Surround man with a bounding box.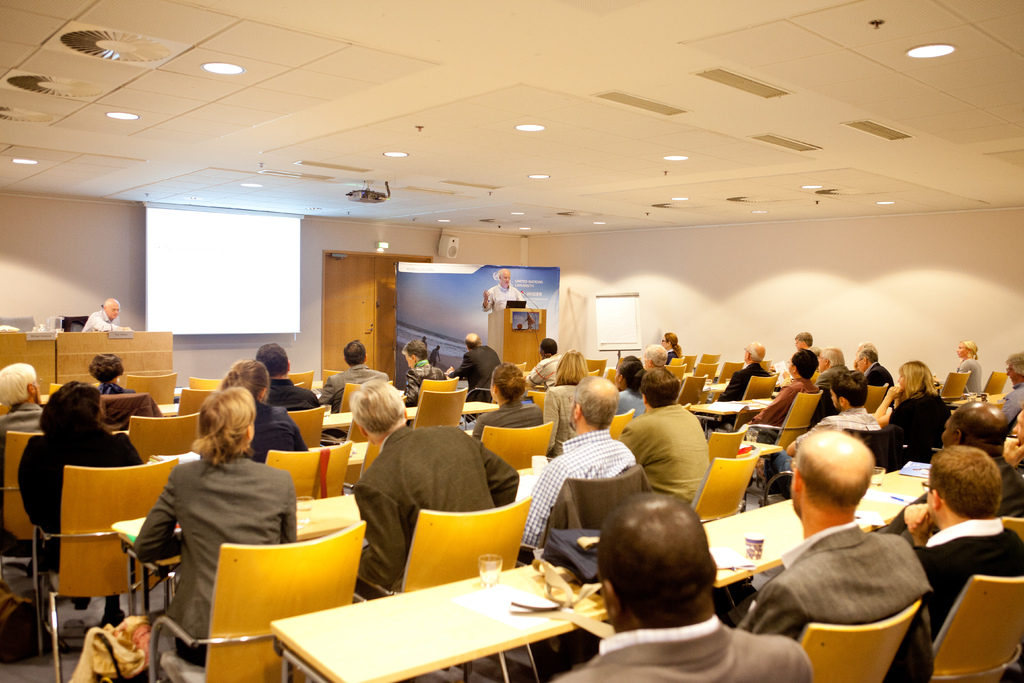
detection(735, 350, 804, 425).
